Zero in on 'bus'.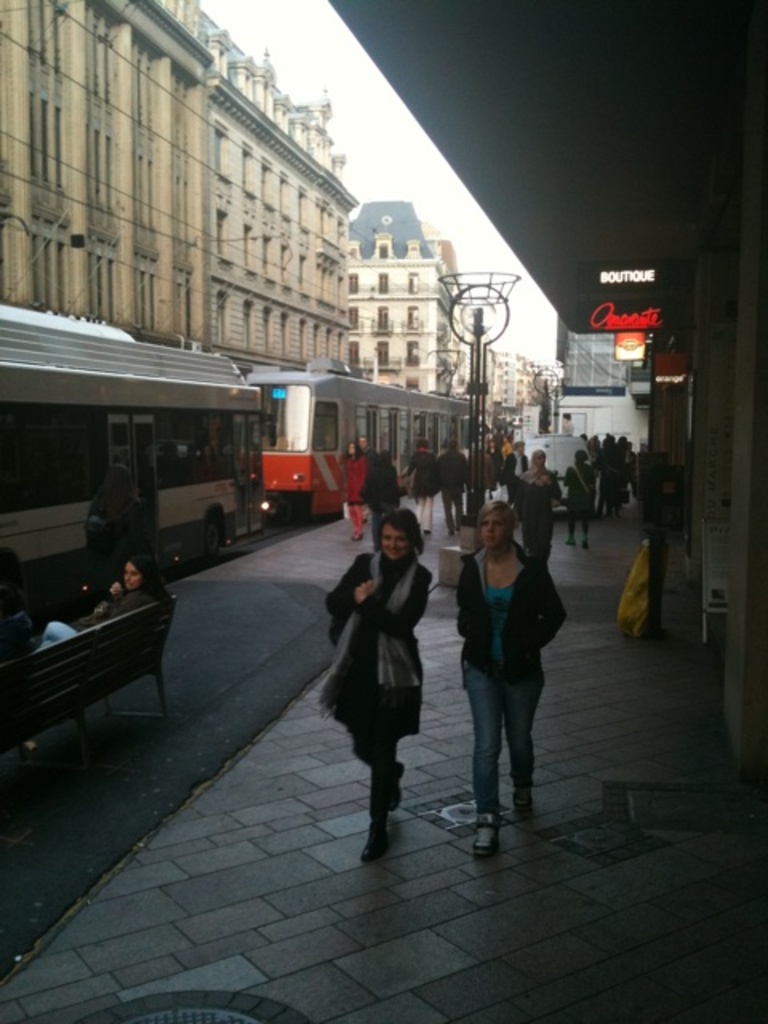
Zeroed in: 0 306 266 578.
